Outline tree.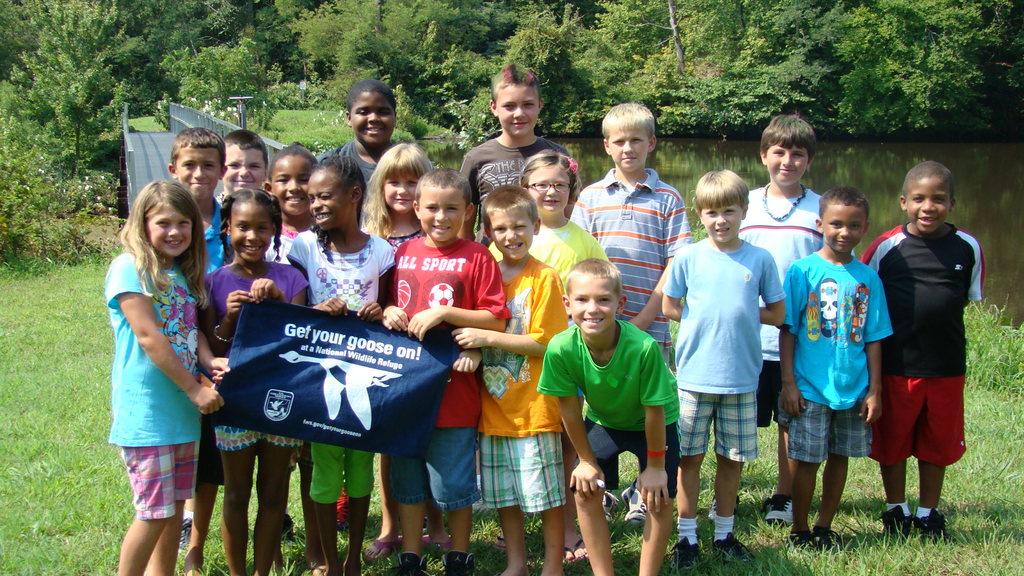
Outline: 0,0,147,192.
